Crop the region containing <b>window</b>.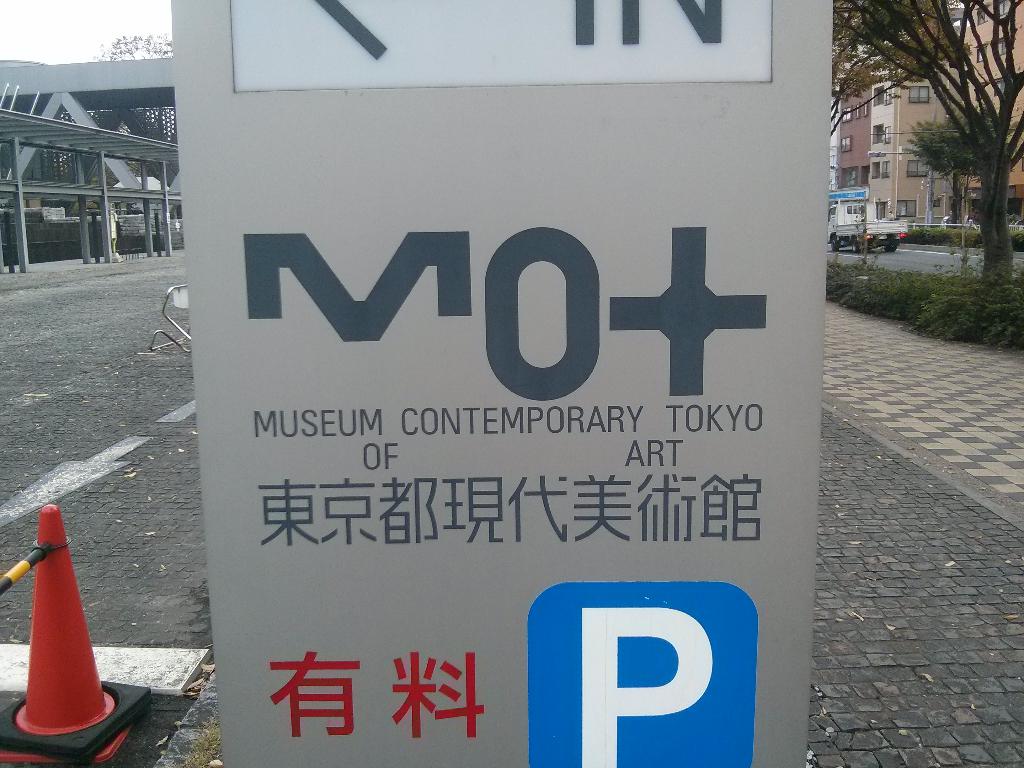
Crop region: locate(875, 202, 888, 217).
